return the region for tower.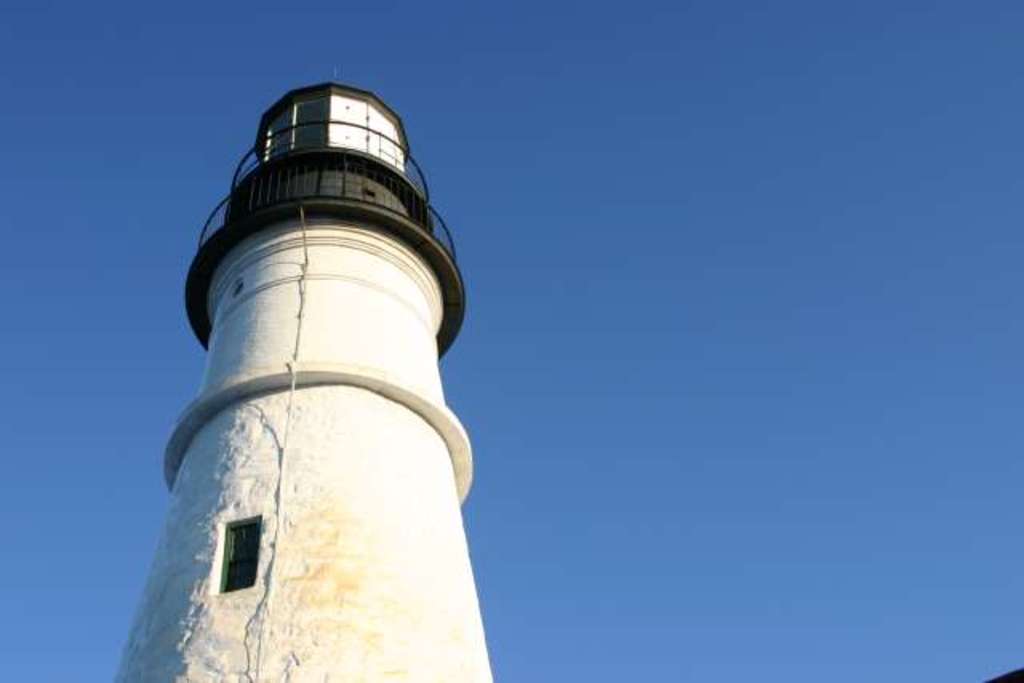
locate(112, 77, 496, 681).
